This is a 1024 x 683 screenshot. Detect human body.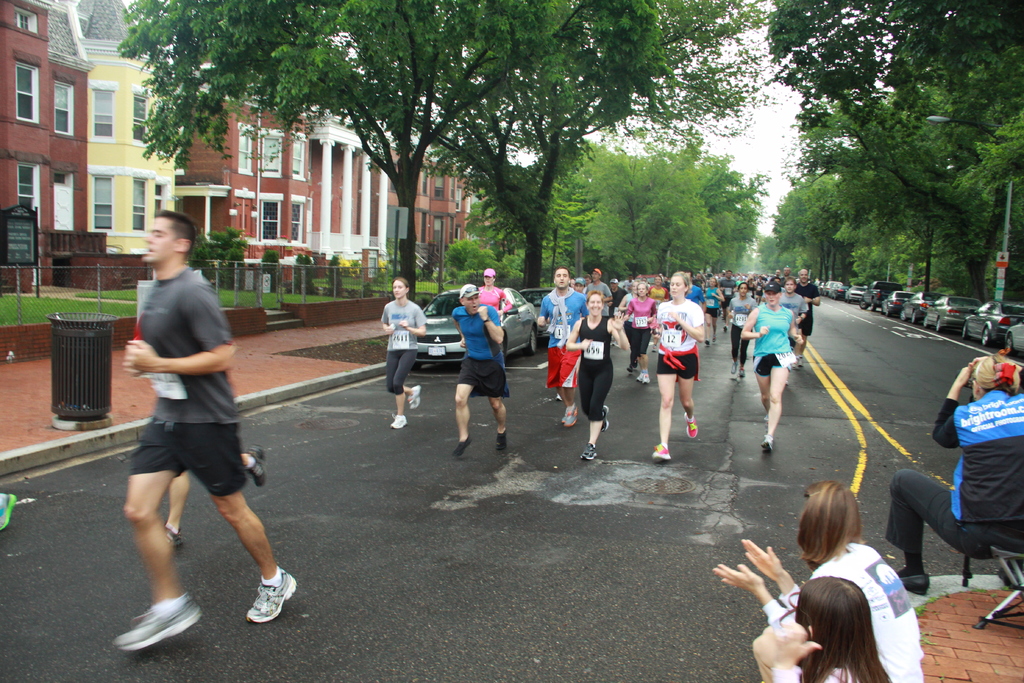
714/473/927/682.
